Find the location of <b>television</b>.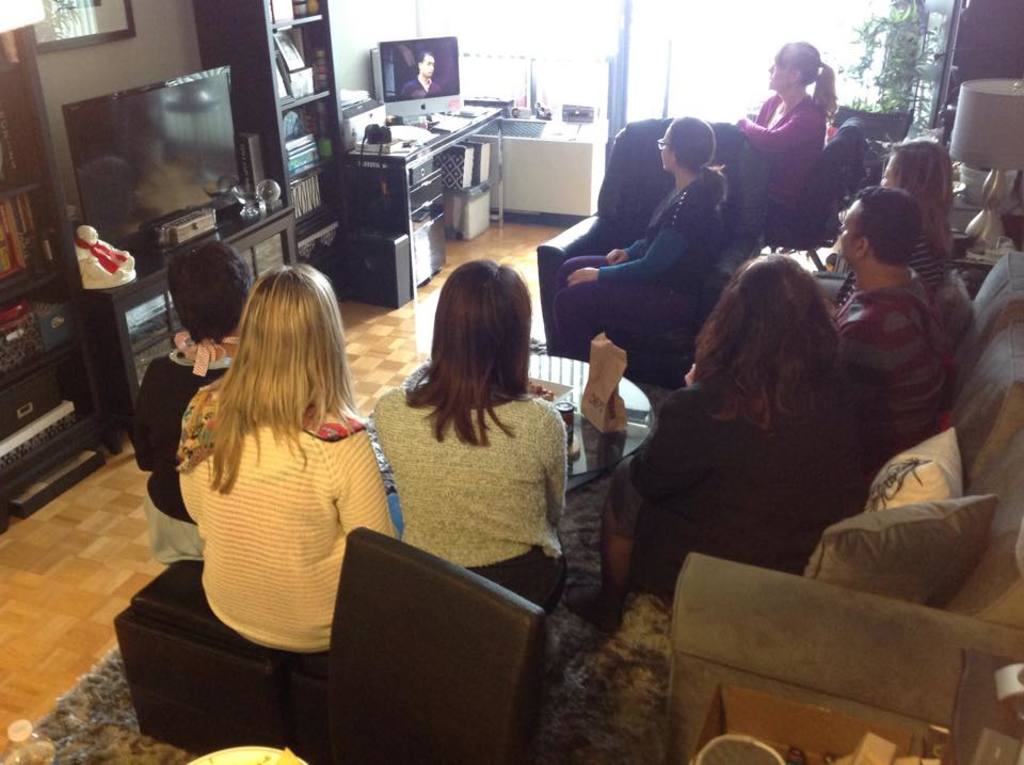
Location: region(59, 58, 251, 260).
